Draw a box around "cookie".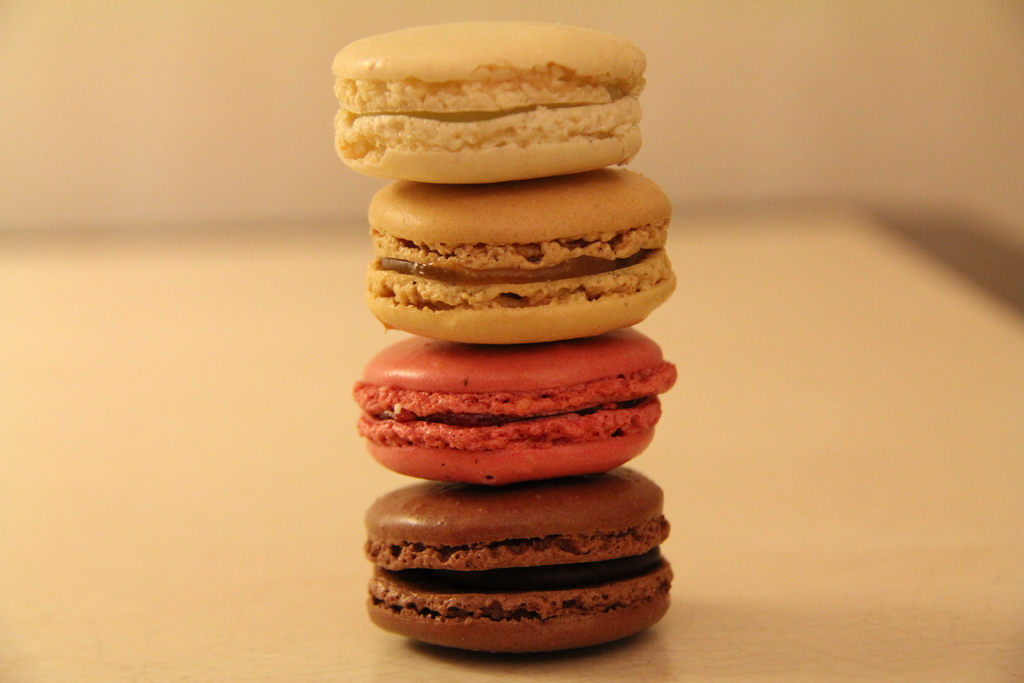
x1=350, y1=327, x2=680, y2=486.
